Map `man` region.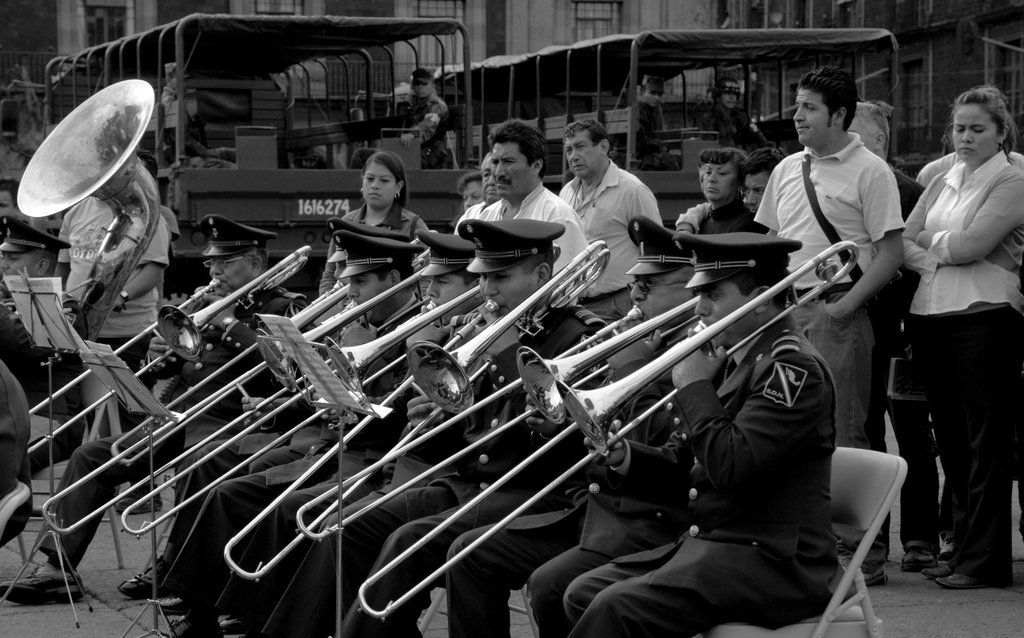
Mapped to <bbox>671, 147, 787, 248</bbox>.
